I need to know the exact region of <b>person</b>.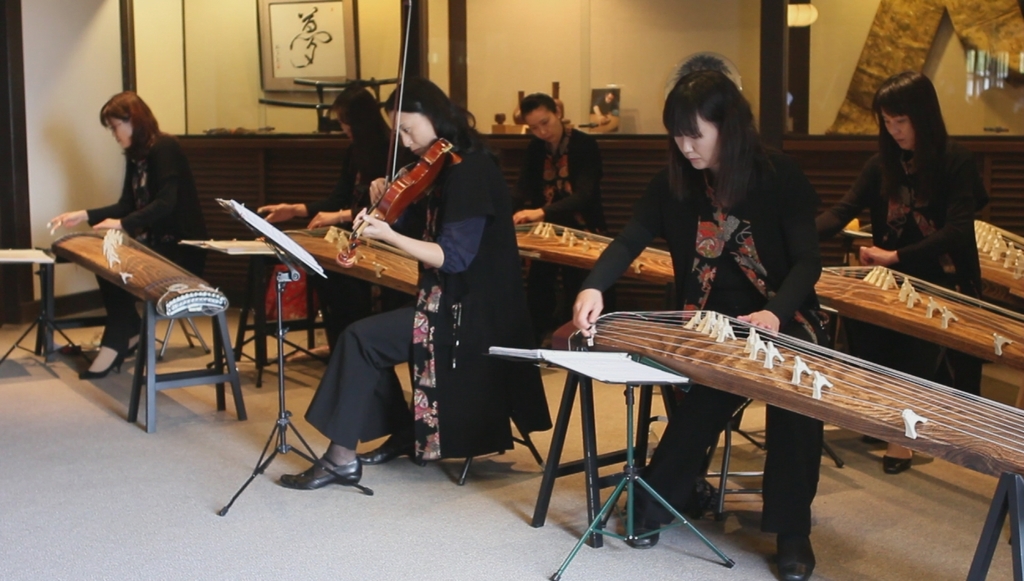
Region: (left=815, top=71, right=981, bottom=475).
